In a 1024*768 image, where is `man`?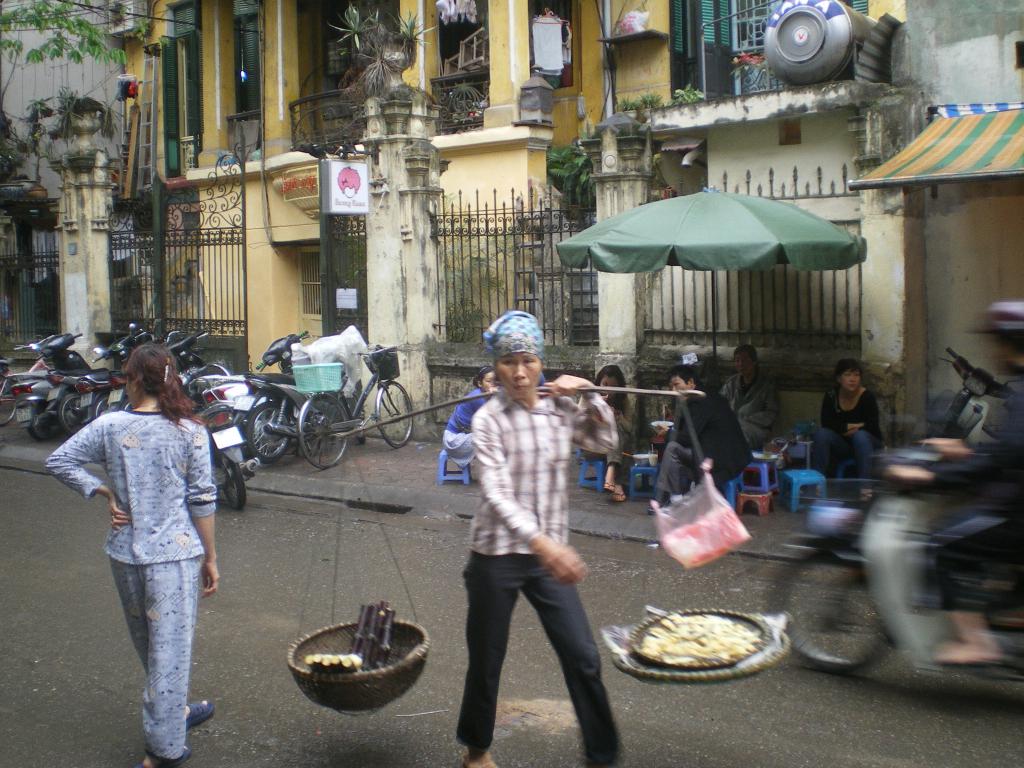
719, 342, 785, 458.
